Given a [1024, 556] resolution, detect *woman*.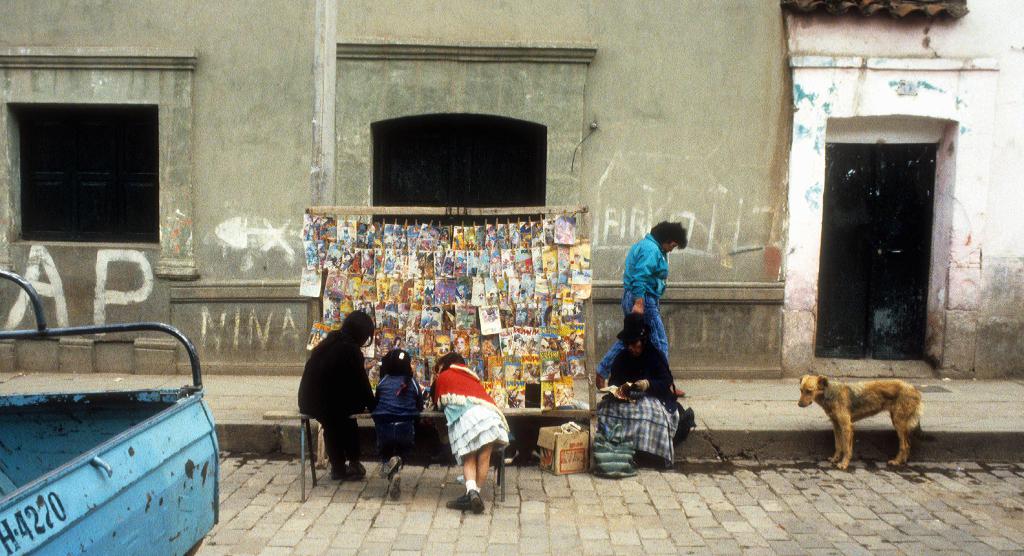
{"x1": 599, "y1": 315, "x2": 696, "y2": 464}.
